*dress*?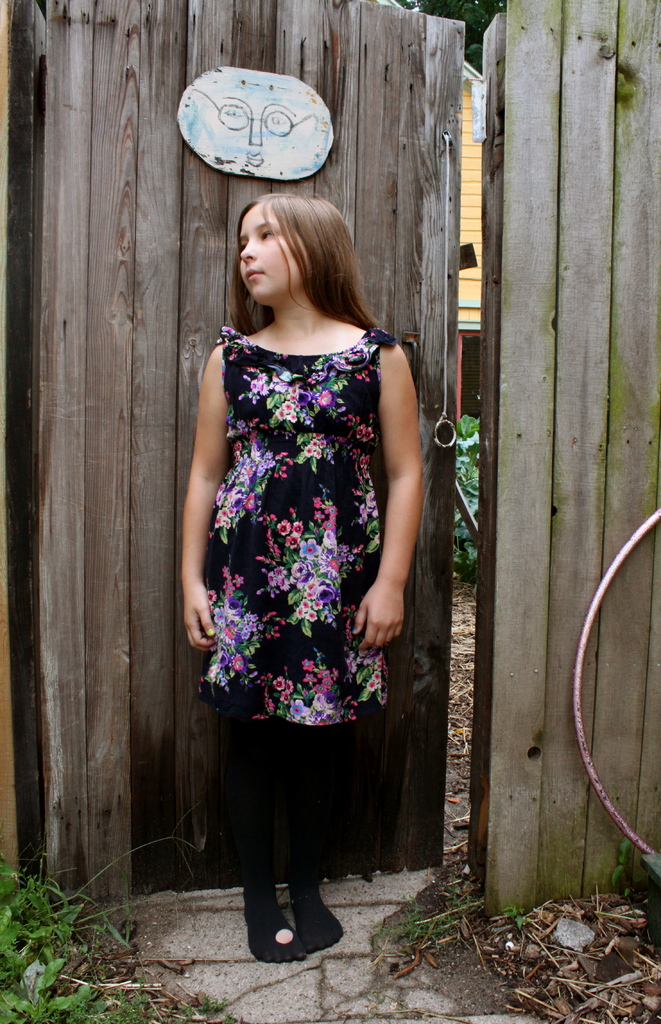
(x1=197, y1=324, x2=396, y2=733)
